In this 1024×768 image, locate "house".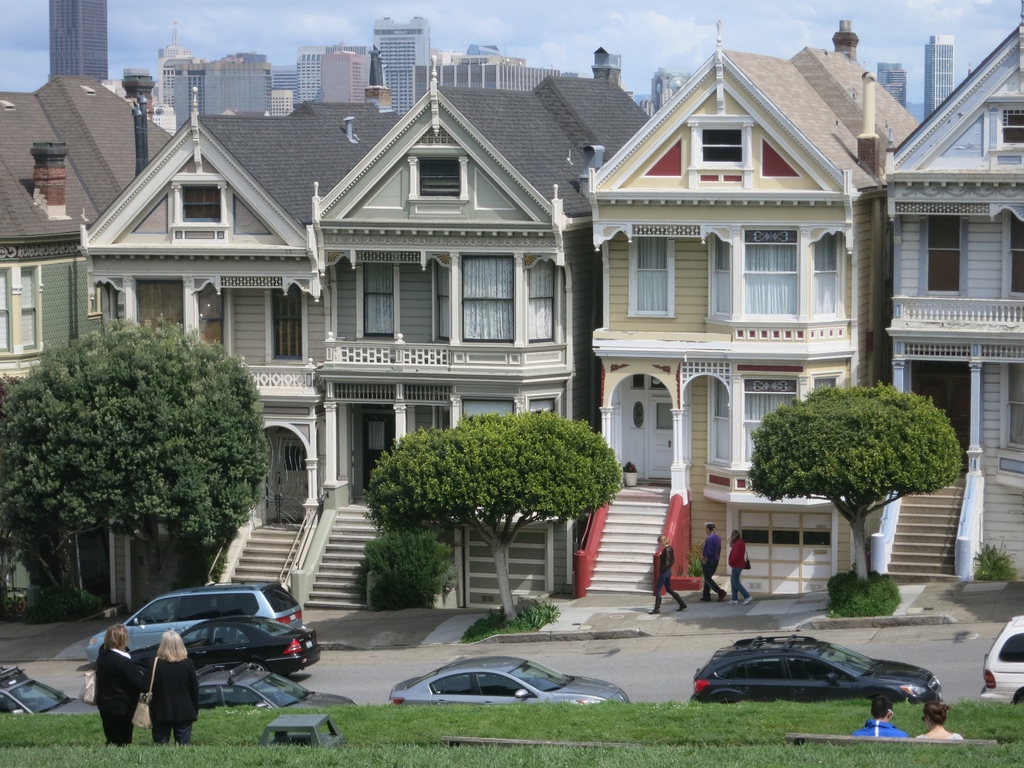
Bounding box: left=267, top=63, right=301, bottom=114.
